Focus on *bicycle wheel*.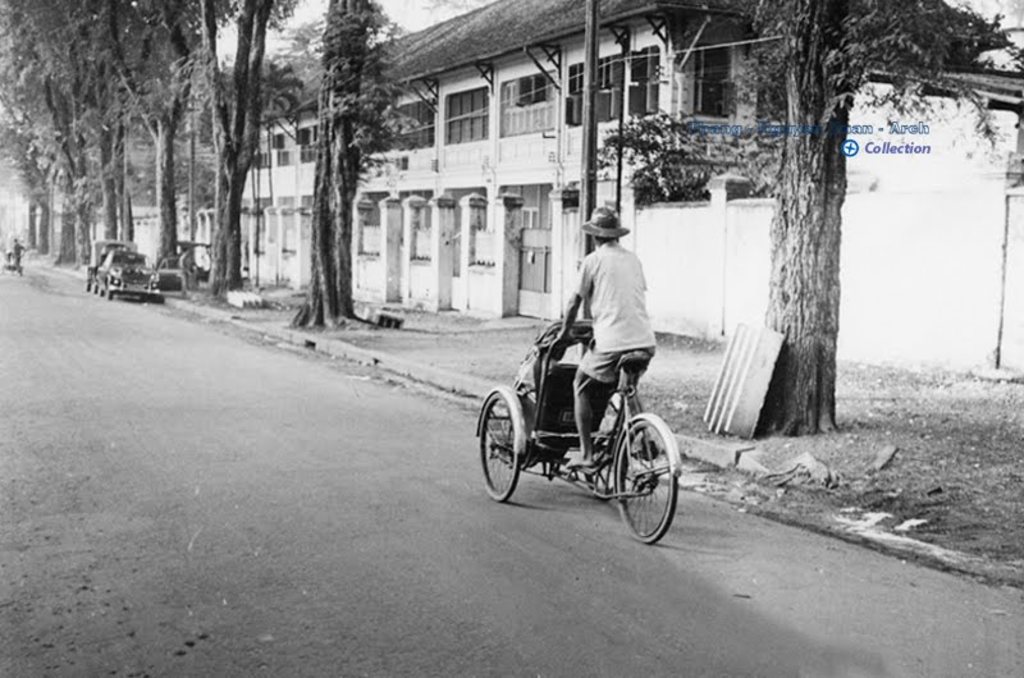
Focused at pyautogui.locateOnScreen(480, 393, 524, 505).
